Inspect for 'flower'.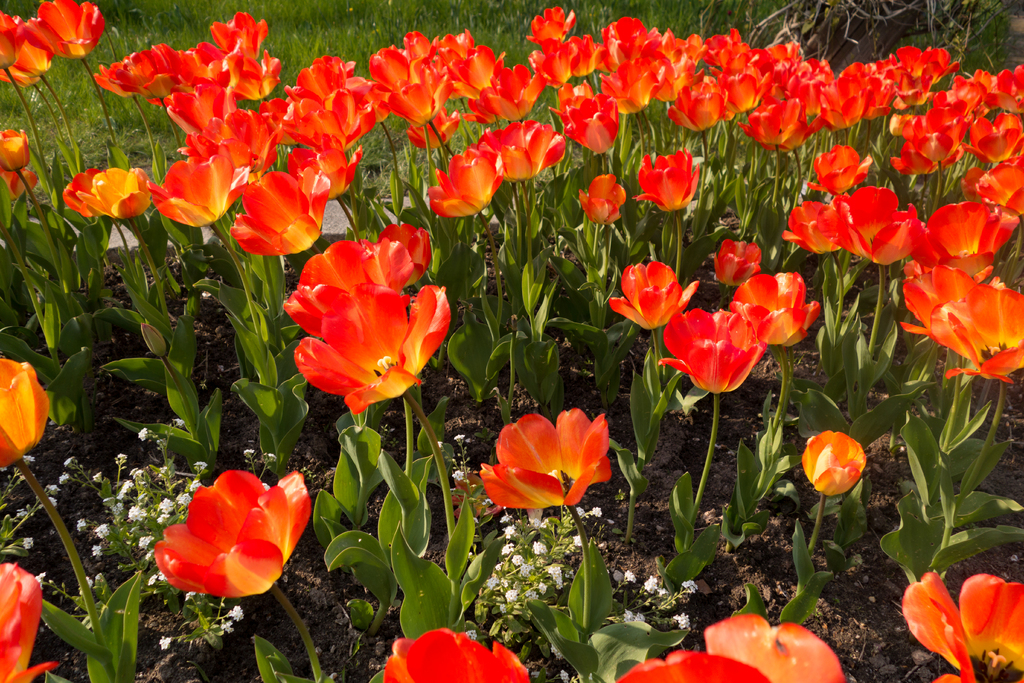
Inspection: bbox=[0, 57, 41, 88].
